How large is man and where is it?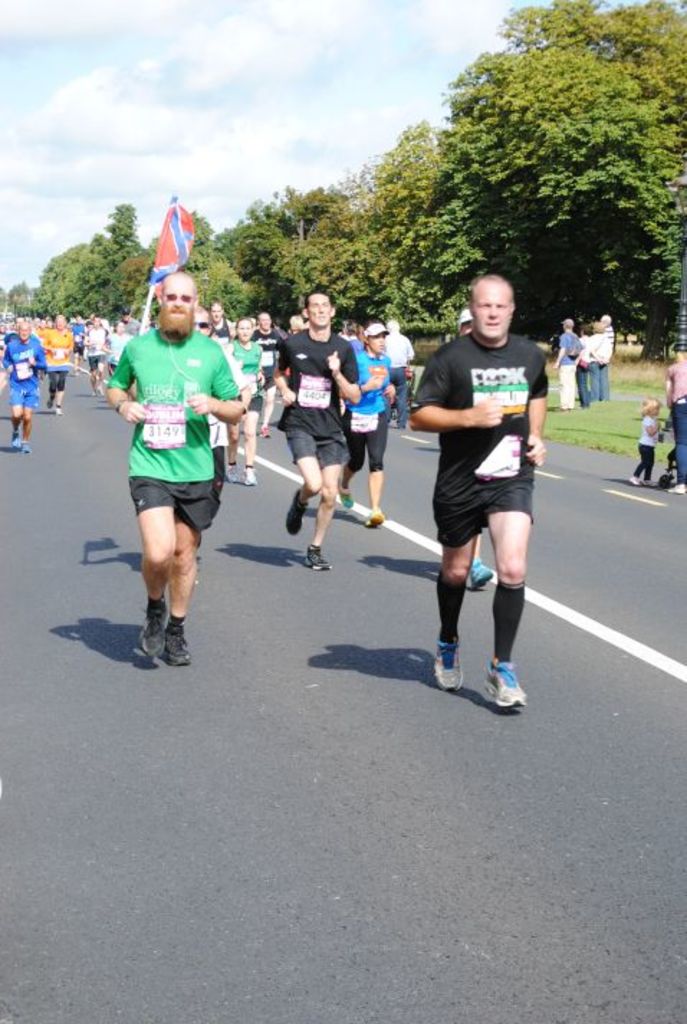
Bounding box: box=[43, 318, 70, 417].
